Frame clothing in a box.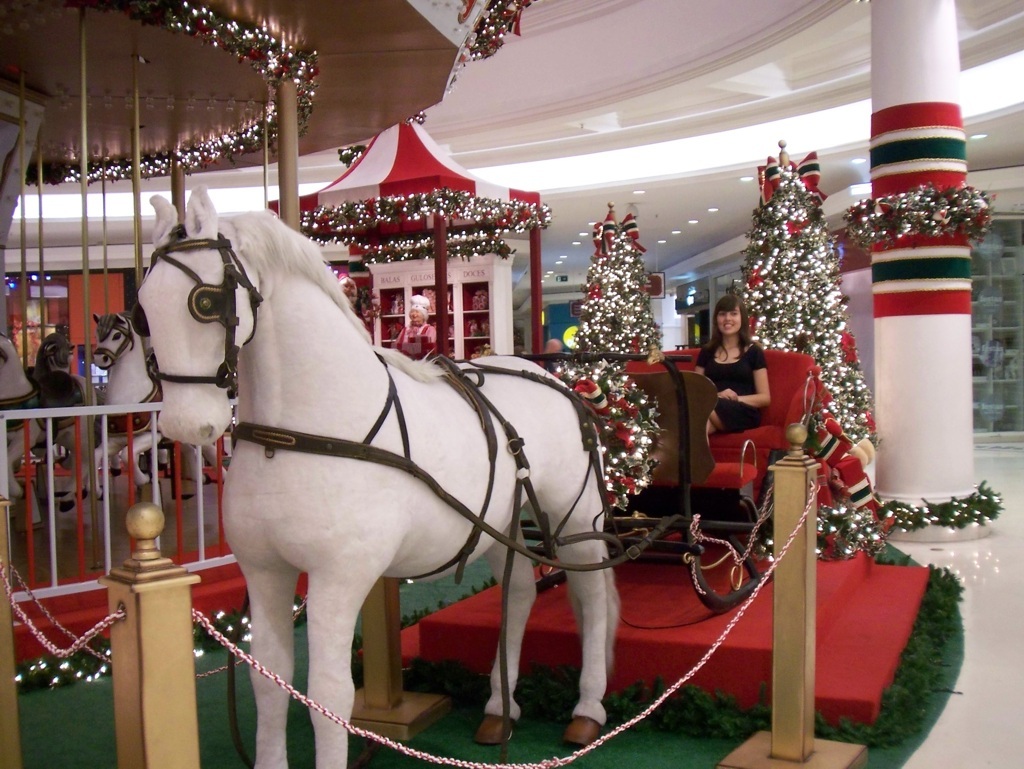
[left=391, top=322, right=437, bottom=360].
